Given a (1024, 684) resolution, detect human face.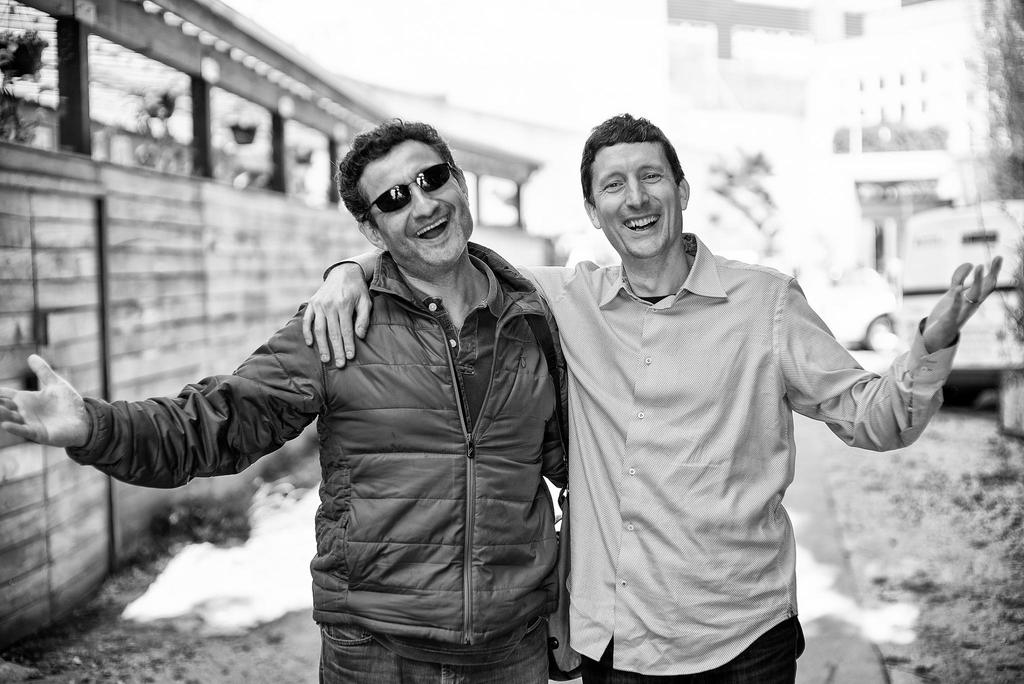
584/134/680/258.
